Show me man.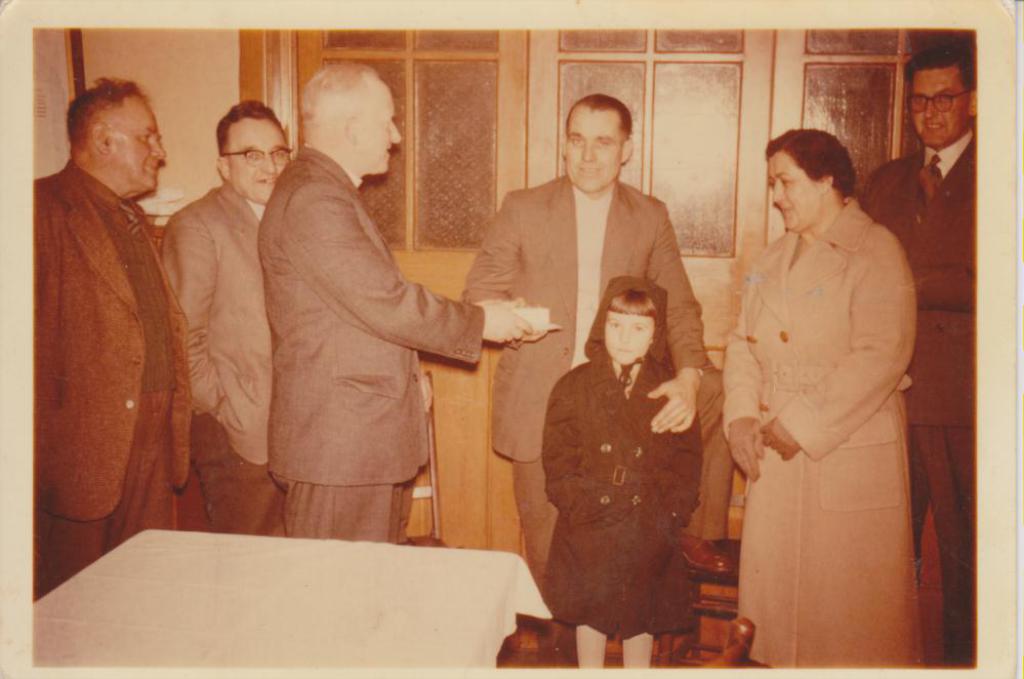
man is here: <region>32, 52, 182, 617</region>.
